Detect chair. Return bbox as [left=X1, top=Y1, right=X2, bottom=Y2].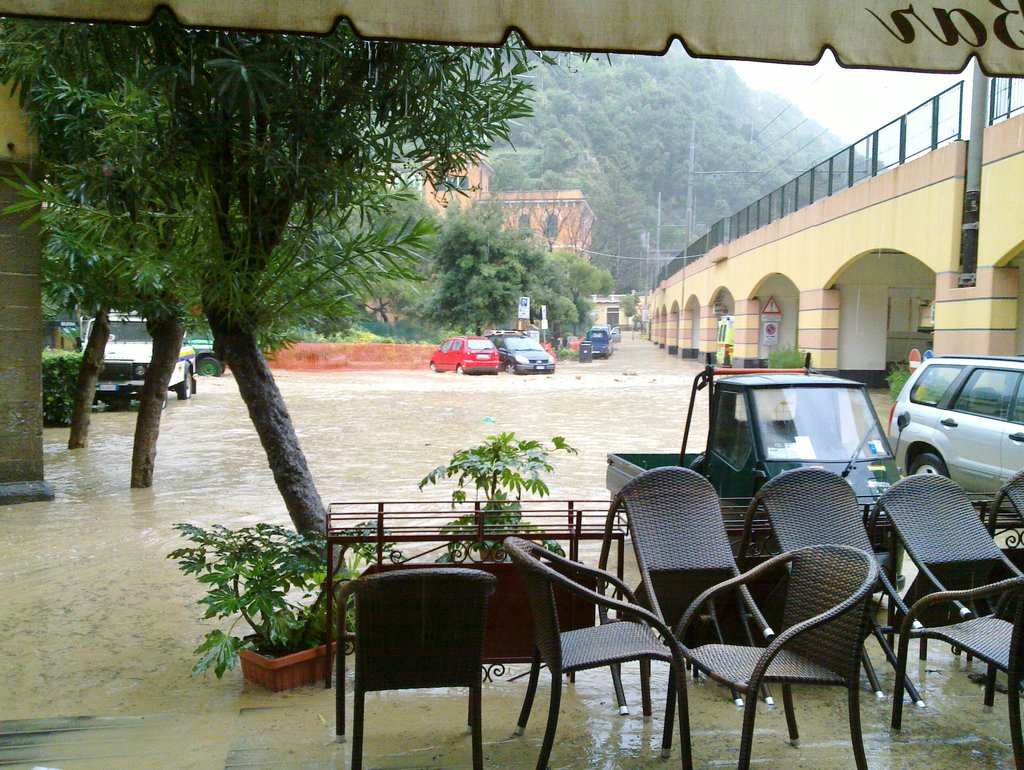
[left=502, top=531, right=693, bottom=769].
